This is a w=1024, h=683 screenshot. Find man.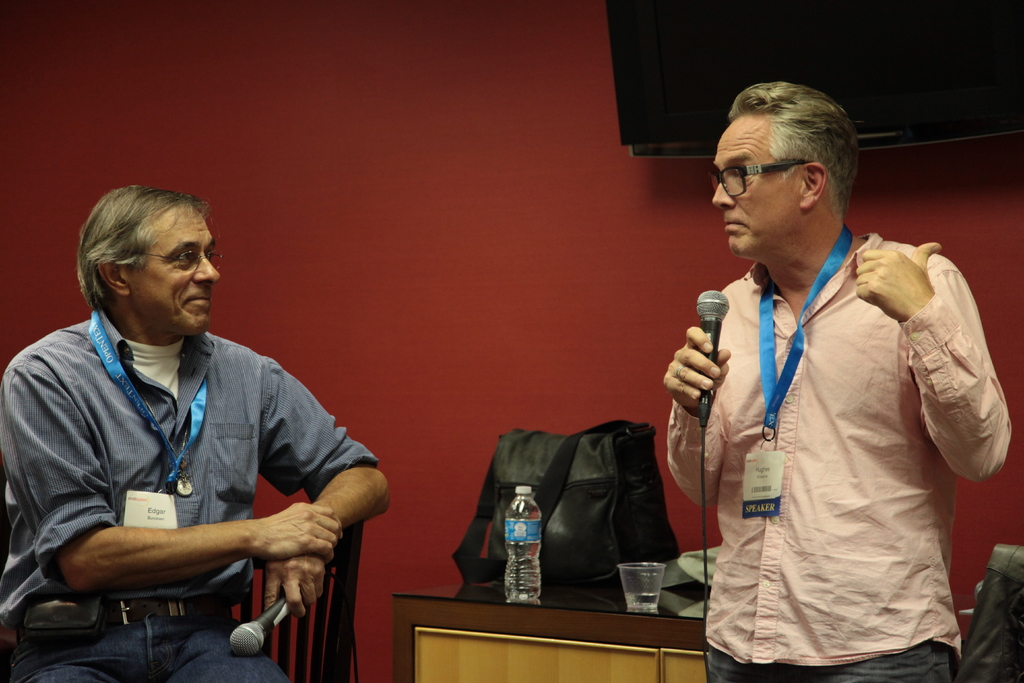
Bounding box: [left=664, top=78, right=1011, bottom=682].
